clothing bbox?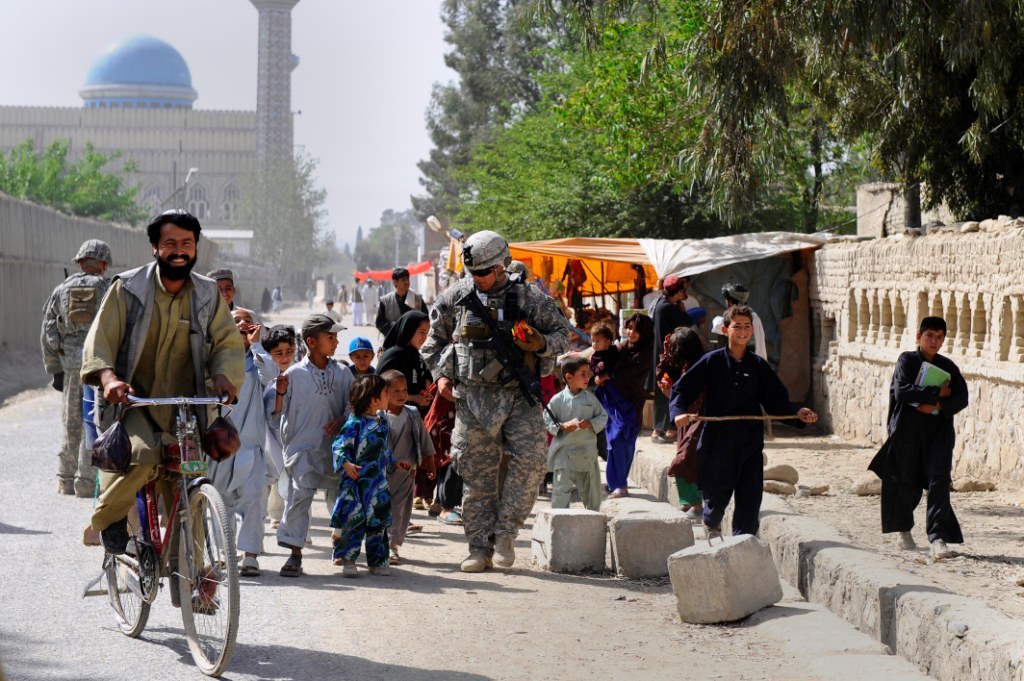
652:297:684:376
